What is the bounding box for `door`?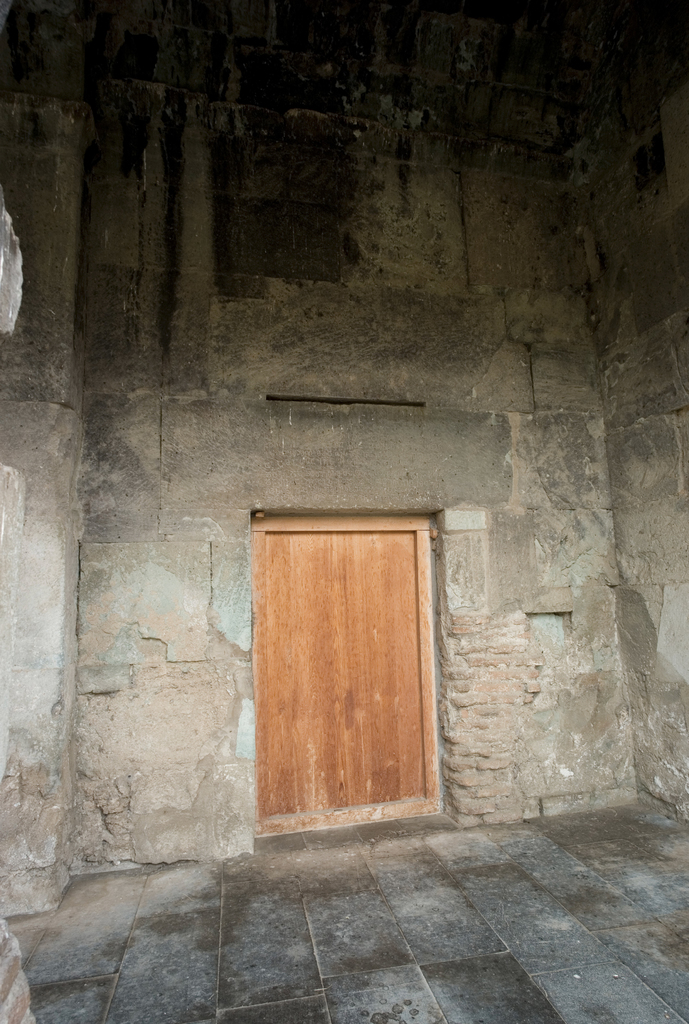
crop(254, 507, 440, 848).
